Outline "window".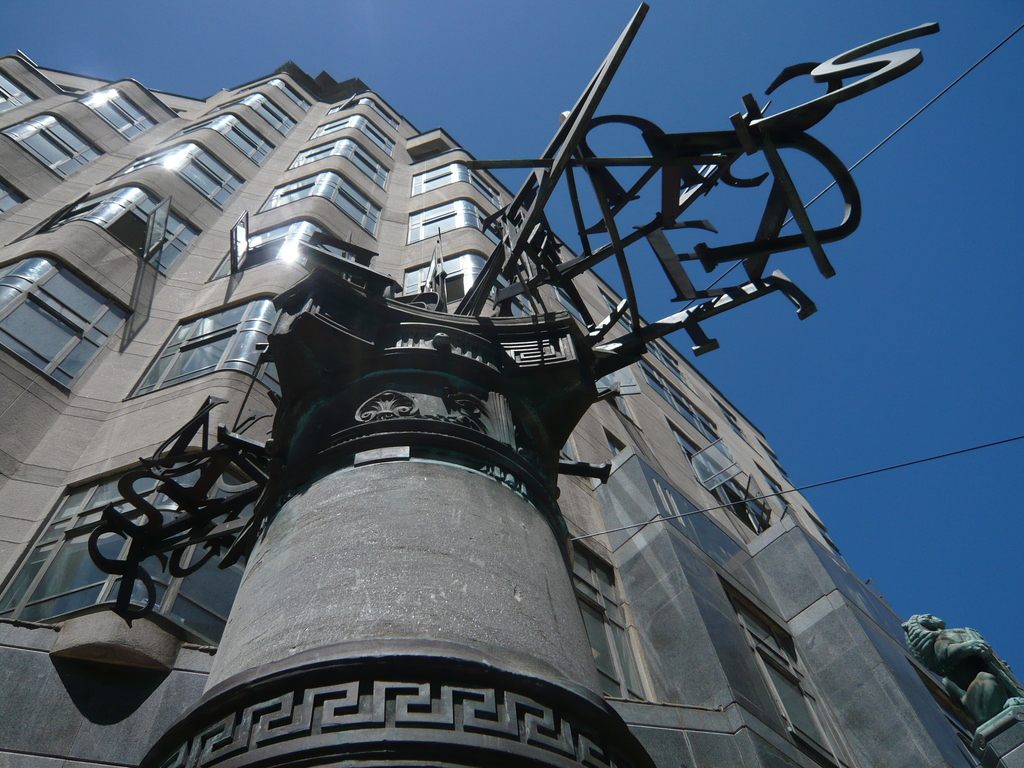
Outline: locate(738, 610, 860, 766).
